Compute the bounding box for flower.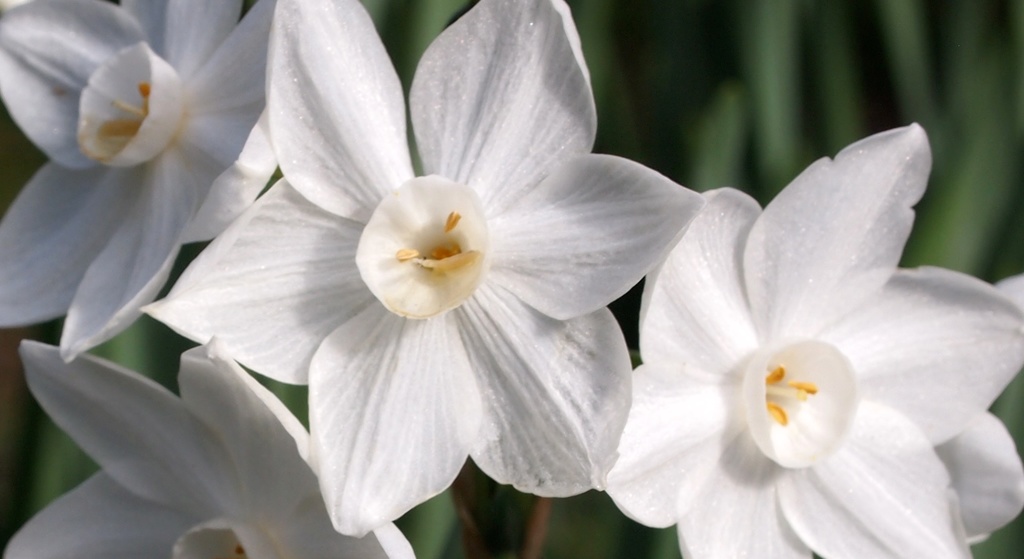
l=0, t=339, r=419, b=558.
